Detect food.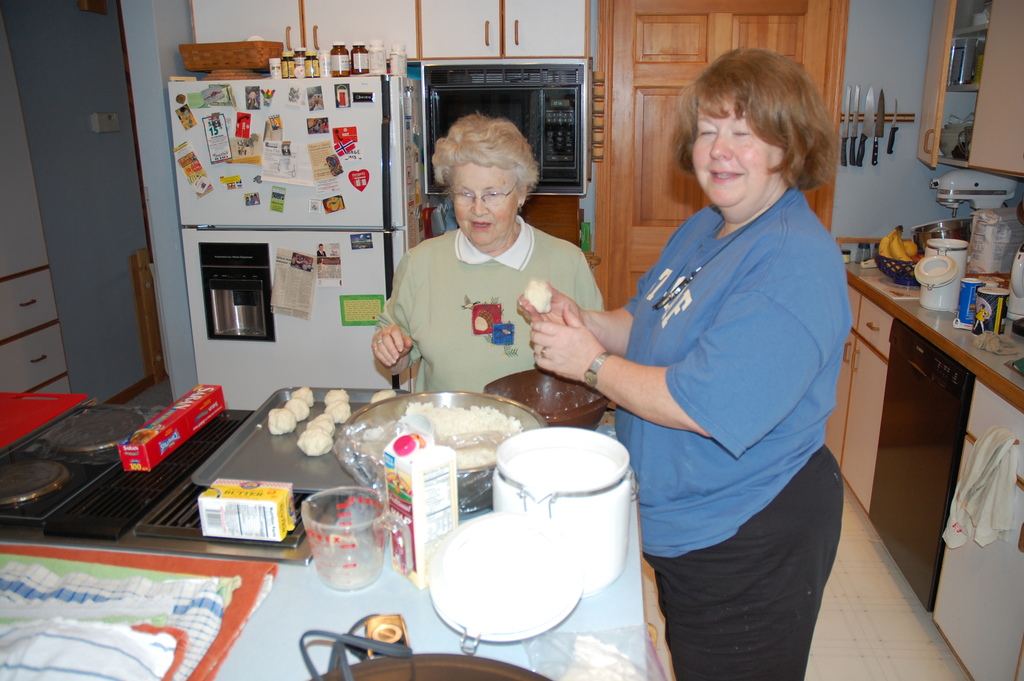
Detected at region(296, 425, 334, 455).
